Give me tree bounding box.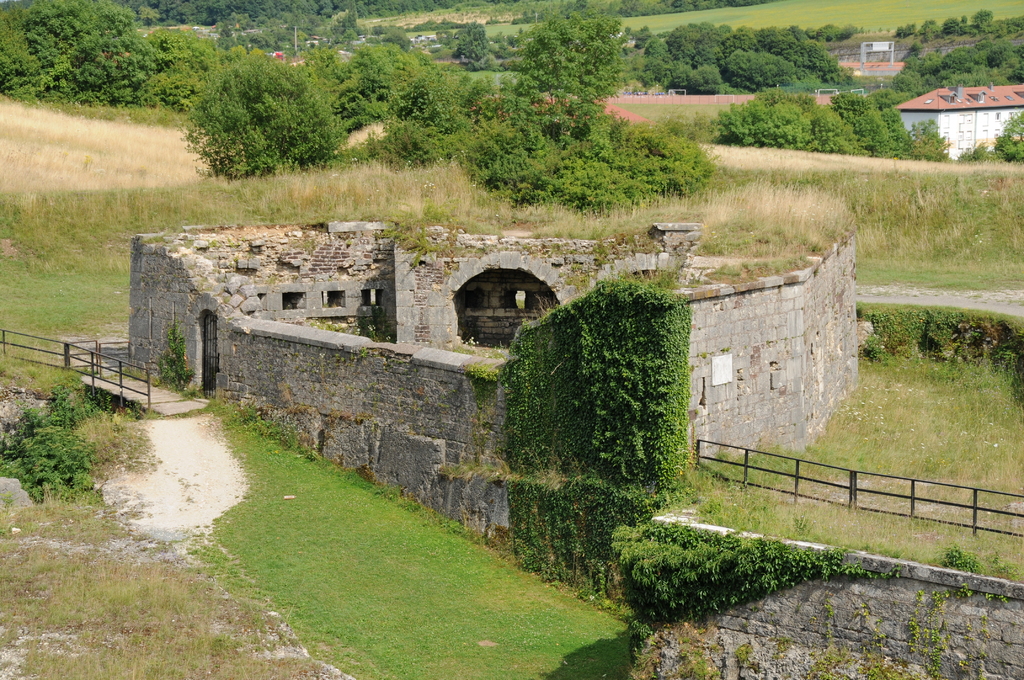
(459, 95, 717, 225).
